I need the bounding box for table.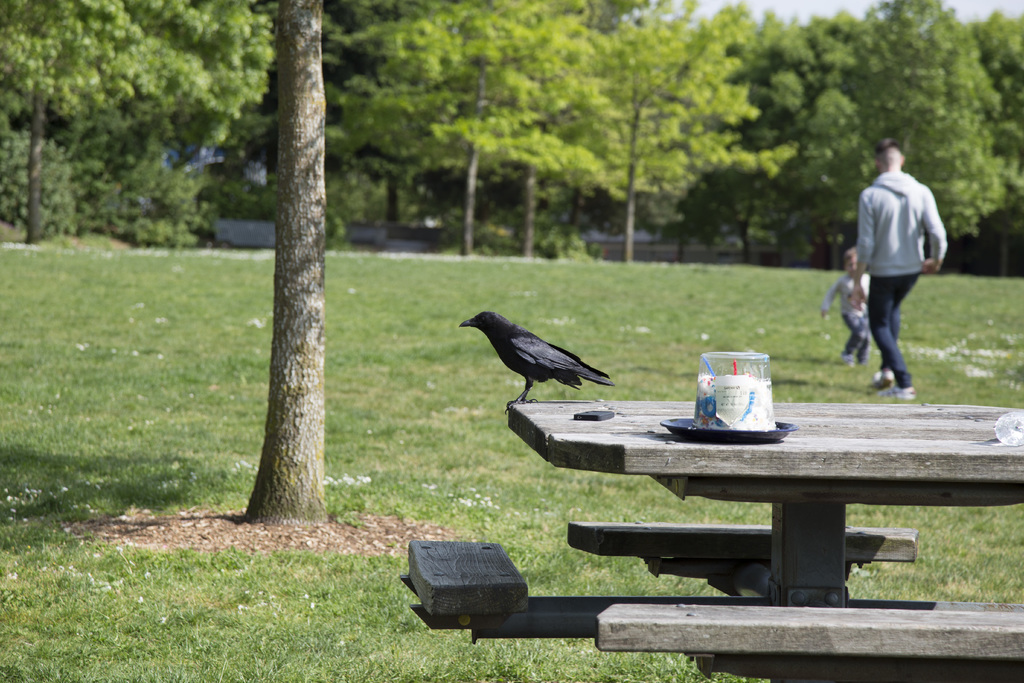
Here it is: [x1=463, y1=407, x2=993, y2=618].
